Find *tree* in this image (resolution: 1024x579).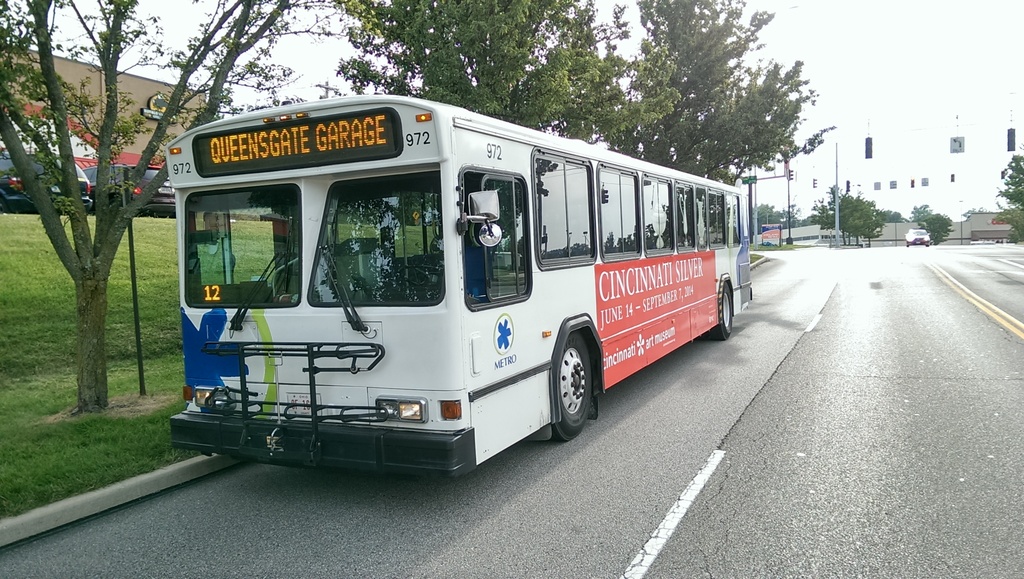
bbox=[820, 188, 883, 251].
